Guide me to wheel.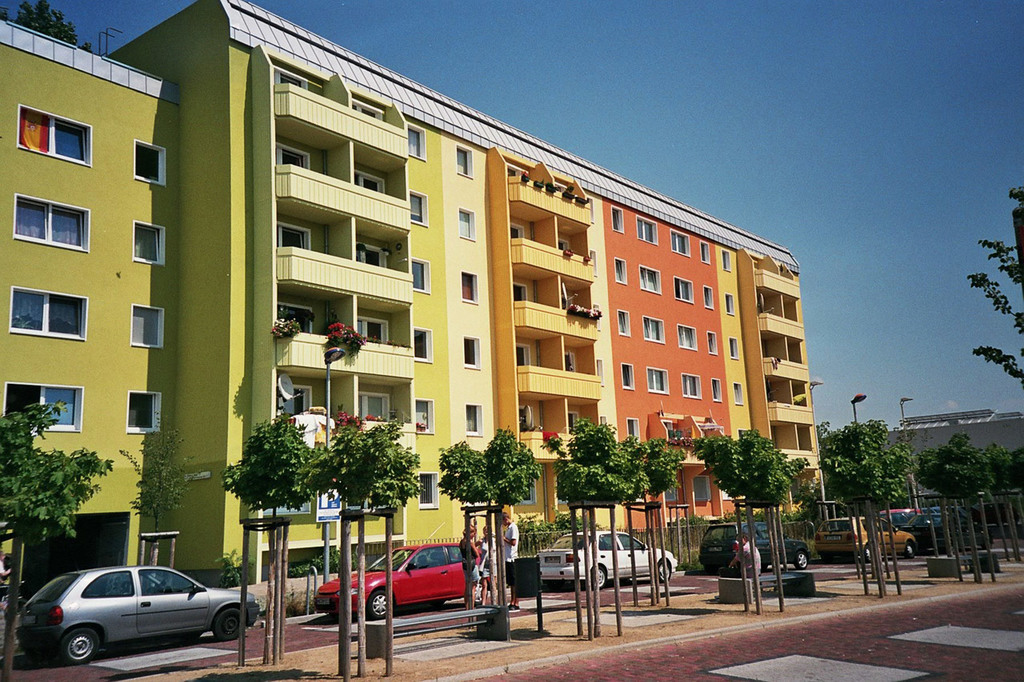
Guidance: crop(58, 625, 102, 662).
